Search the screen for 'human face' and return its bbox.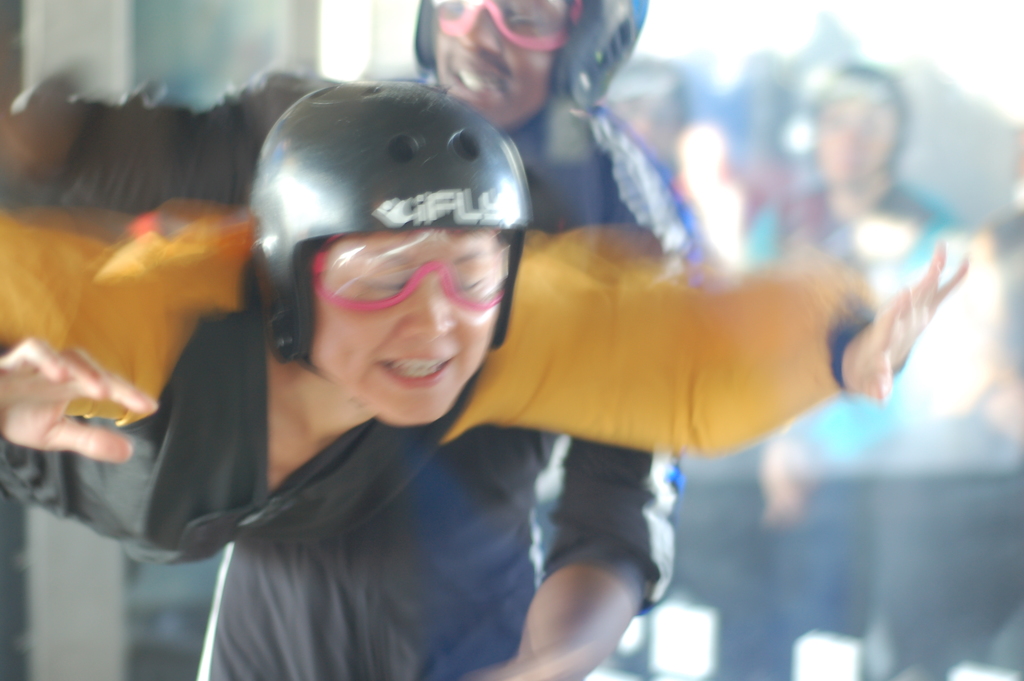
Found: region(303, 227, 501, 428).
